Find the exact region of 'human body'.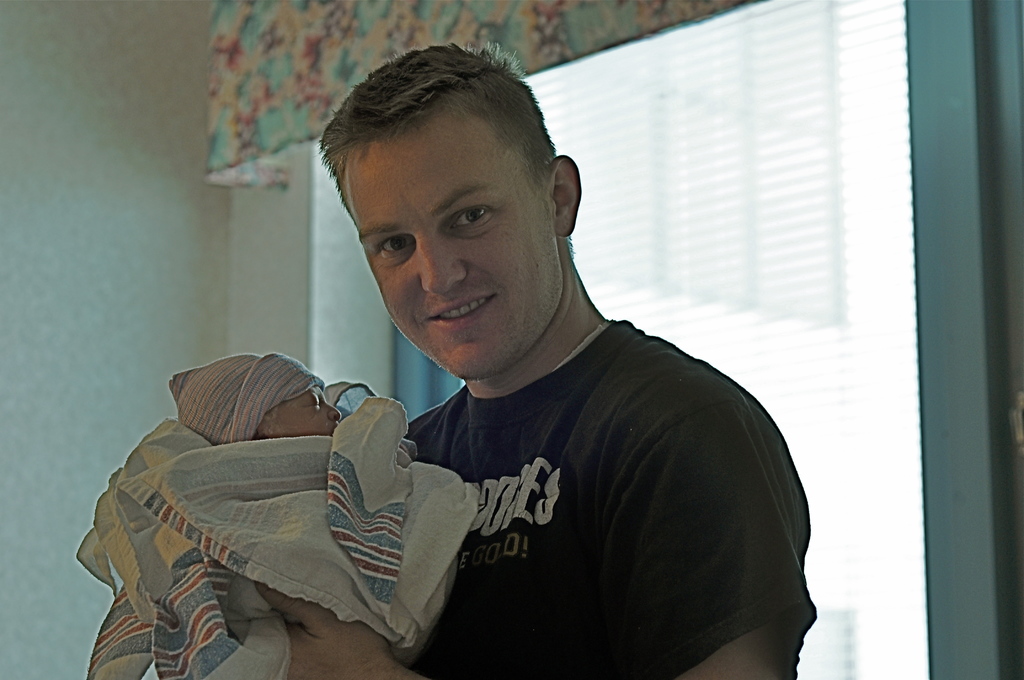
Exact region: box(150, 352, 452, 679).
